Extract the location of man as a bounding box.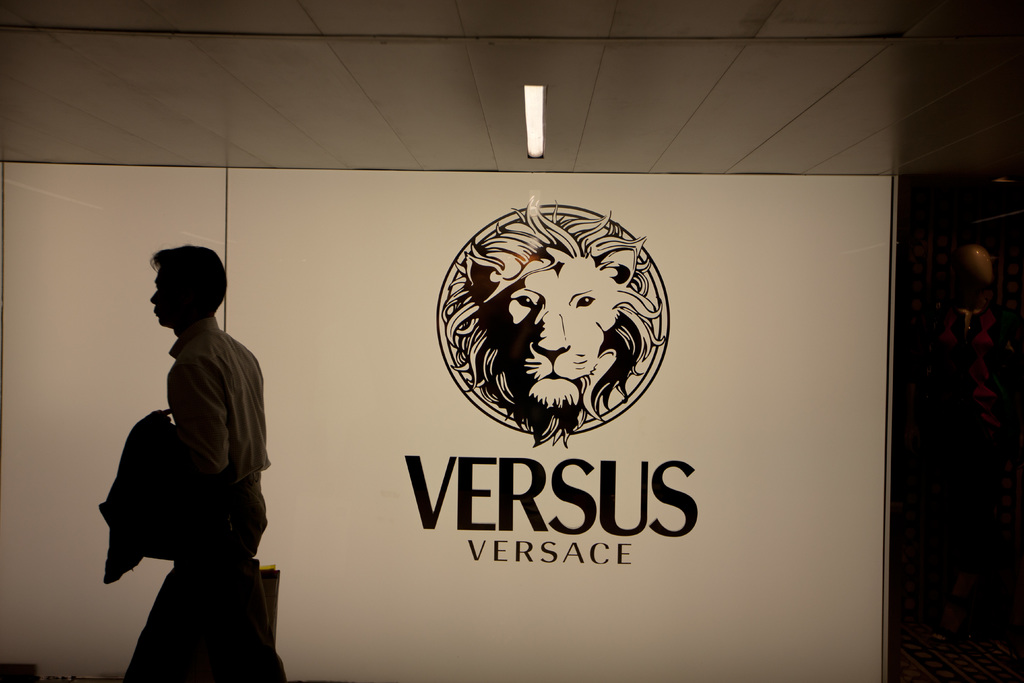
Rect(113, 236, 292, 661).
